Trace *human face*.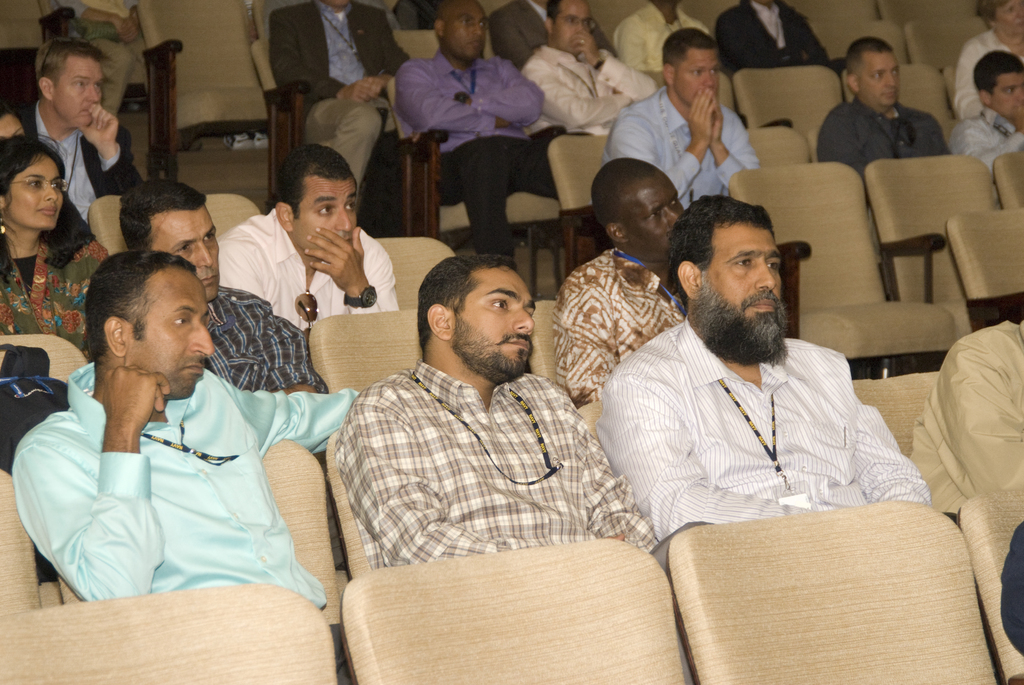
Traced to crop(671, 46, 721, 106).
